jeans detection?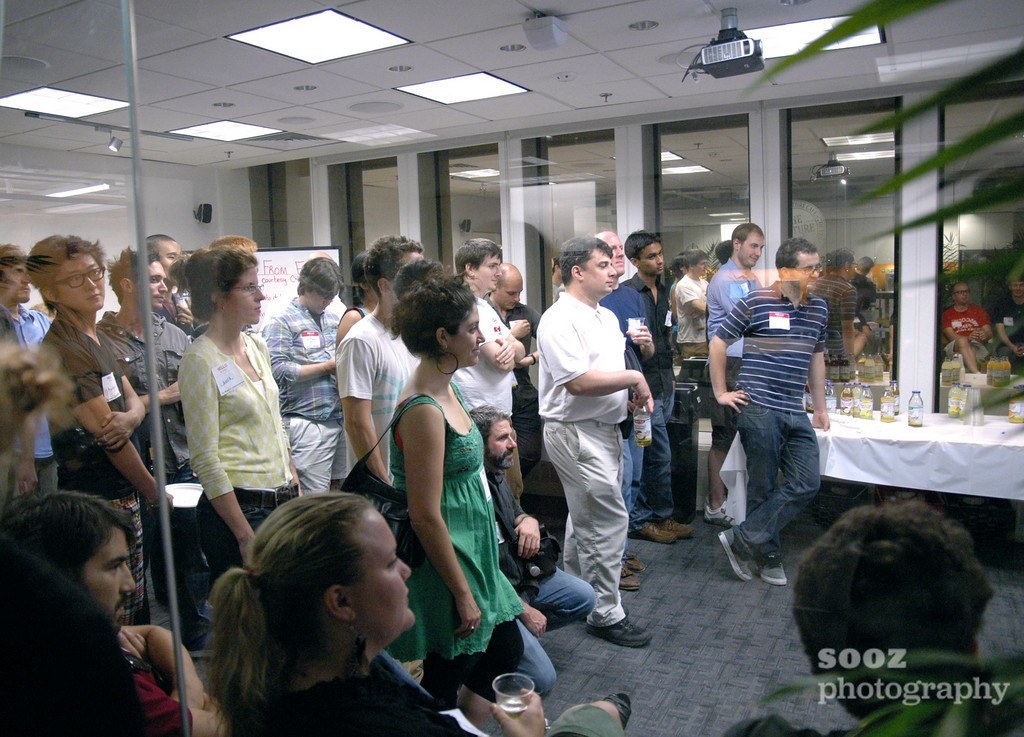
288, 422, 341, 494
